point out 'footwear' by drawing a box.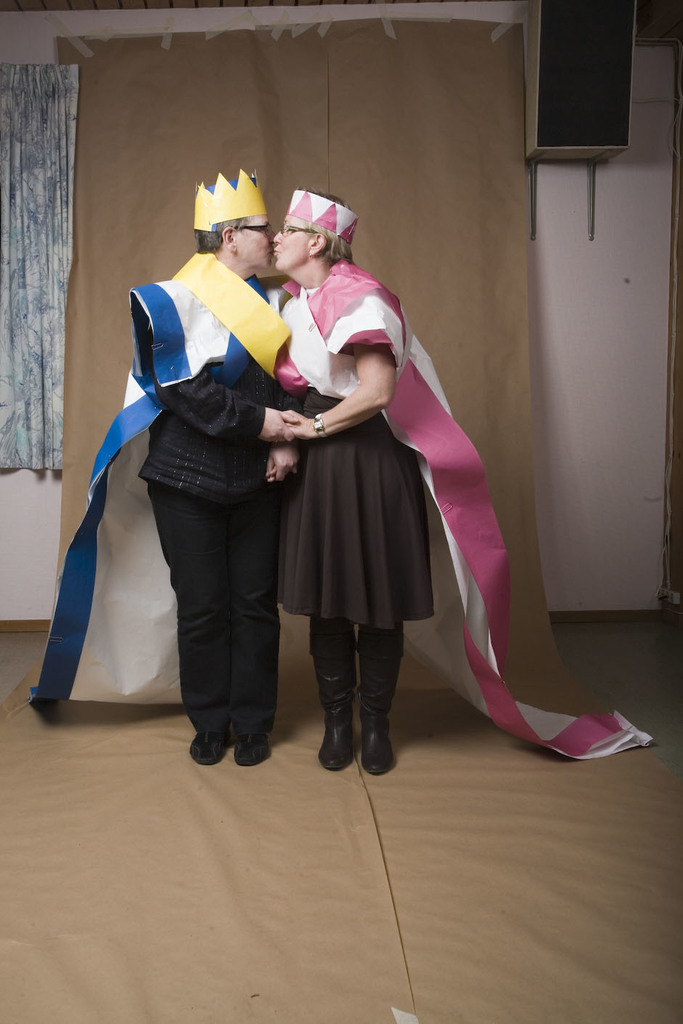
188, 715, 224, 764.
